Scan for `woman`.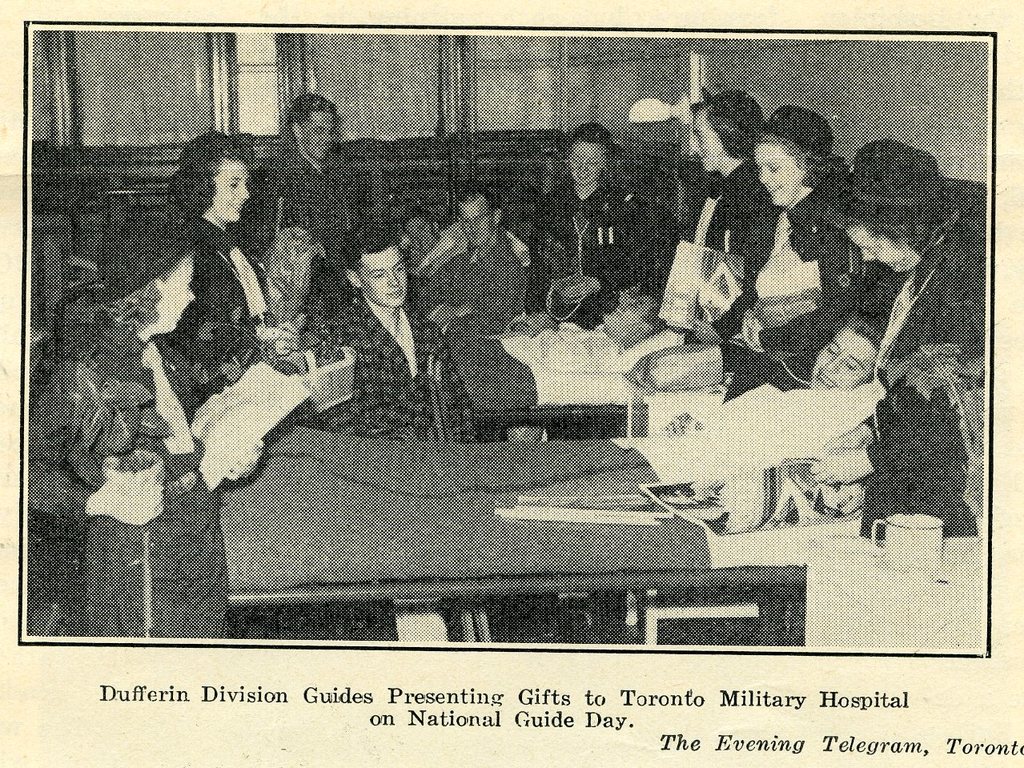
Scan result: 26 218 271 636.
